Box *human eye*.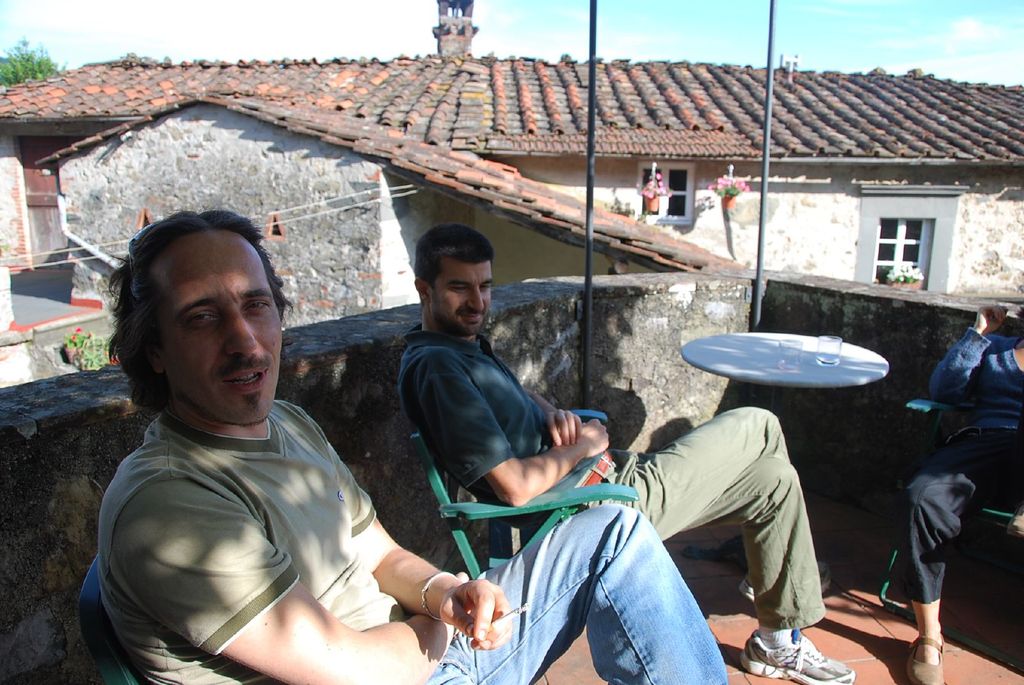
x1=180, y1=307, x2=218, y2=328.
